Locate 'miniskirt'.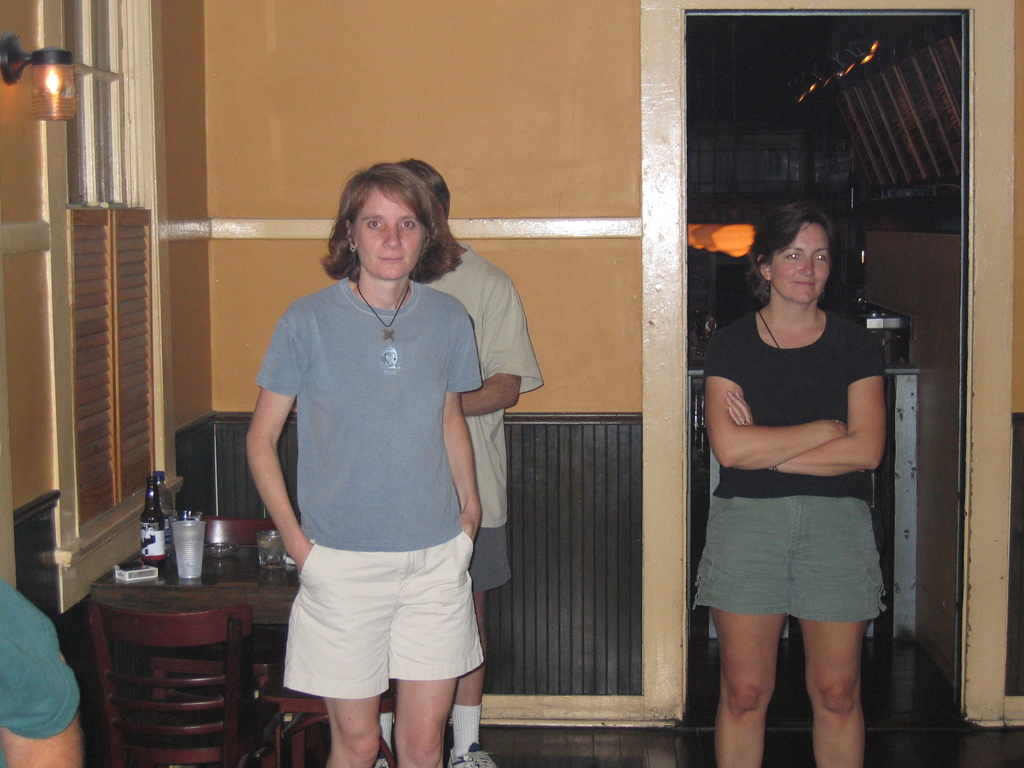
Bounding box: {"left": 691, "top": 496, "right": 886, "bottom": 623}.
